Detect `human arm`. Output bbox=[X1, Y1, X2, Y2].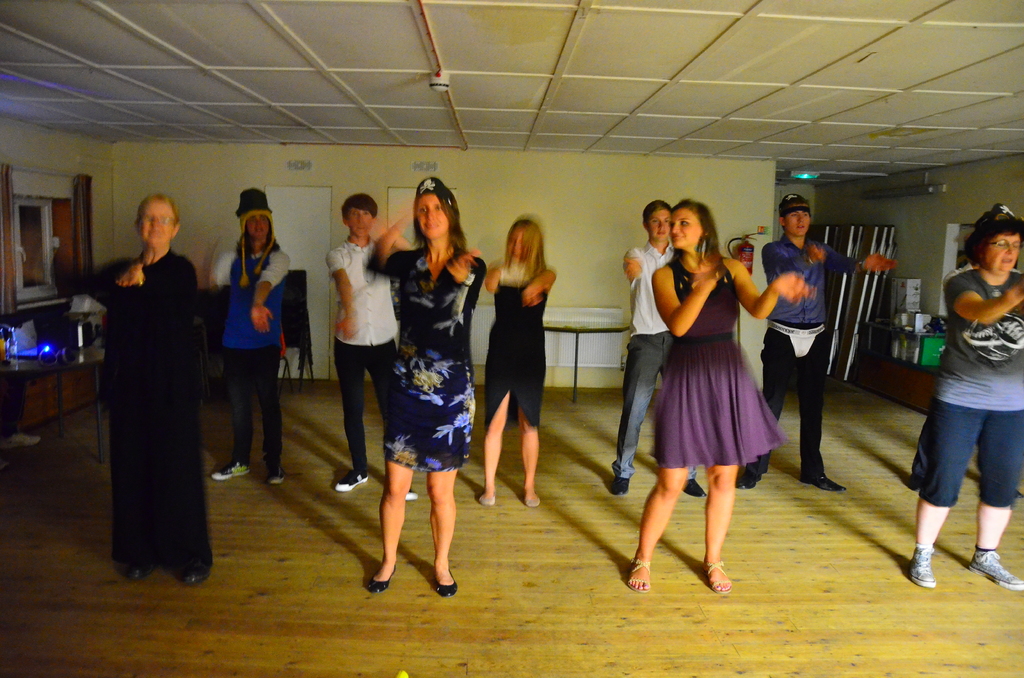
bbox=[247, 255, 289, 339].
